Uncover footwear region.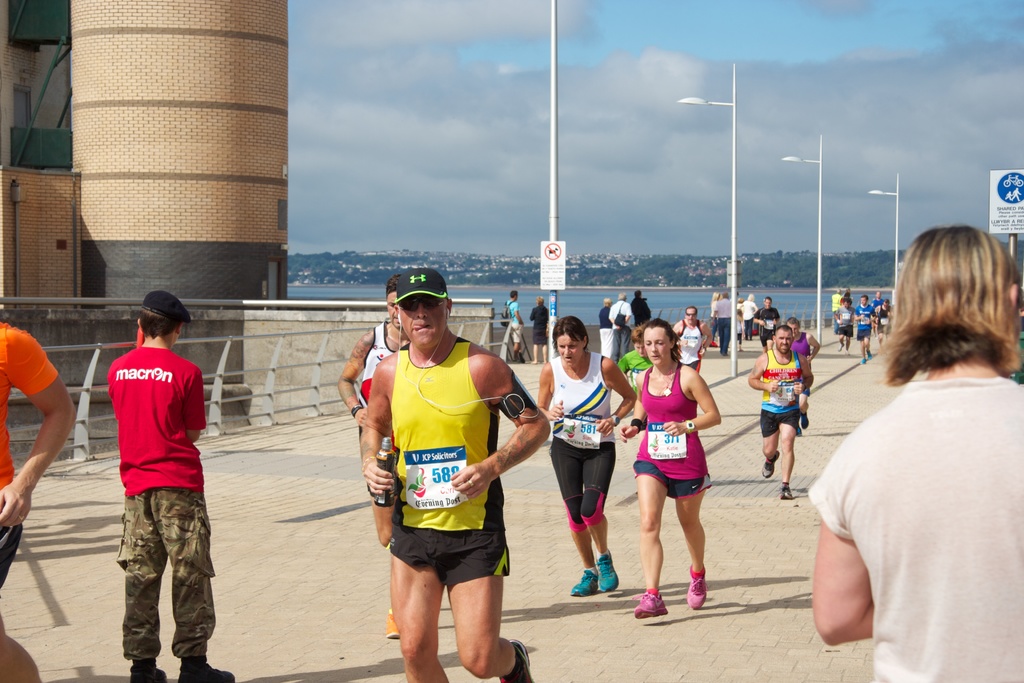
Uncovered: box(566, 566, 600, 597).
